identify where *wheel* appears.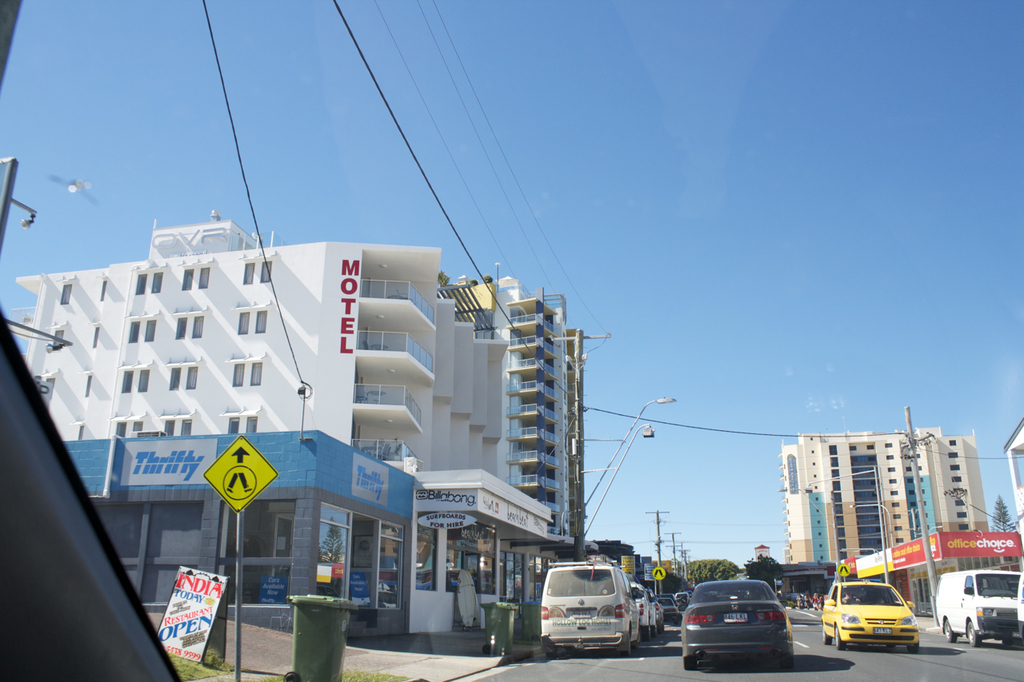
Appears at (x1=782, y1=658, x2=794, y2=672).
